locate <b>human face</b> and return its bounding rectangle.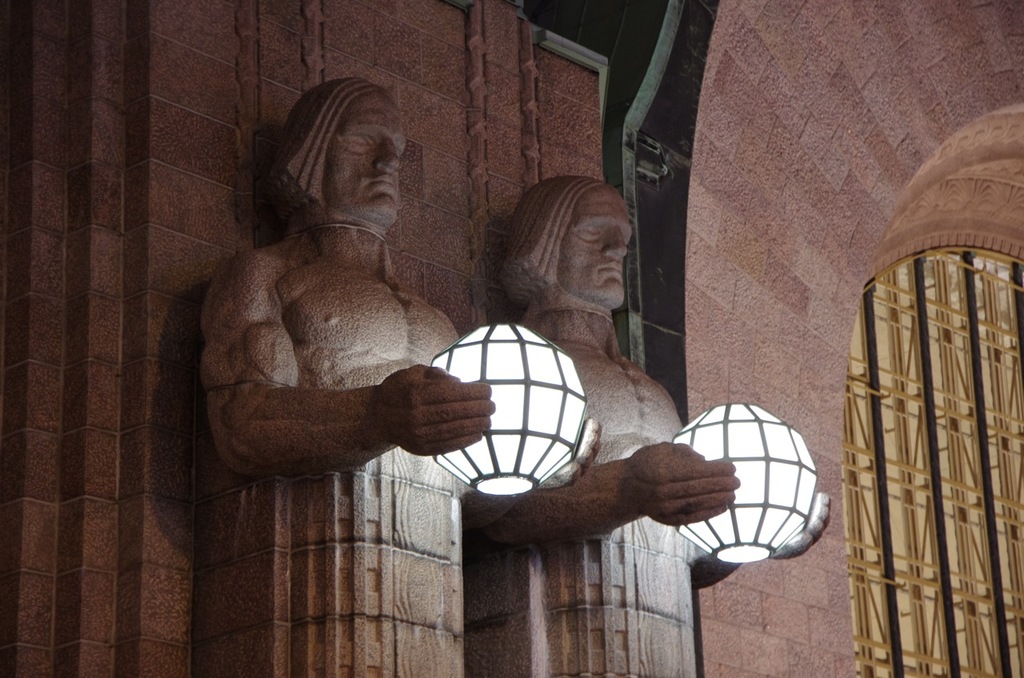
locate(326, 92, 408, 218).
